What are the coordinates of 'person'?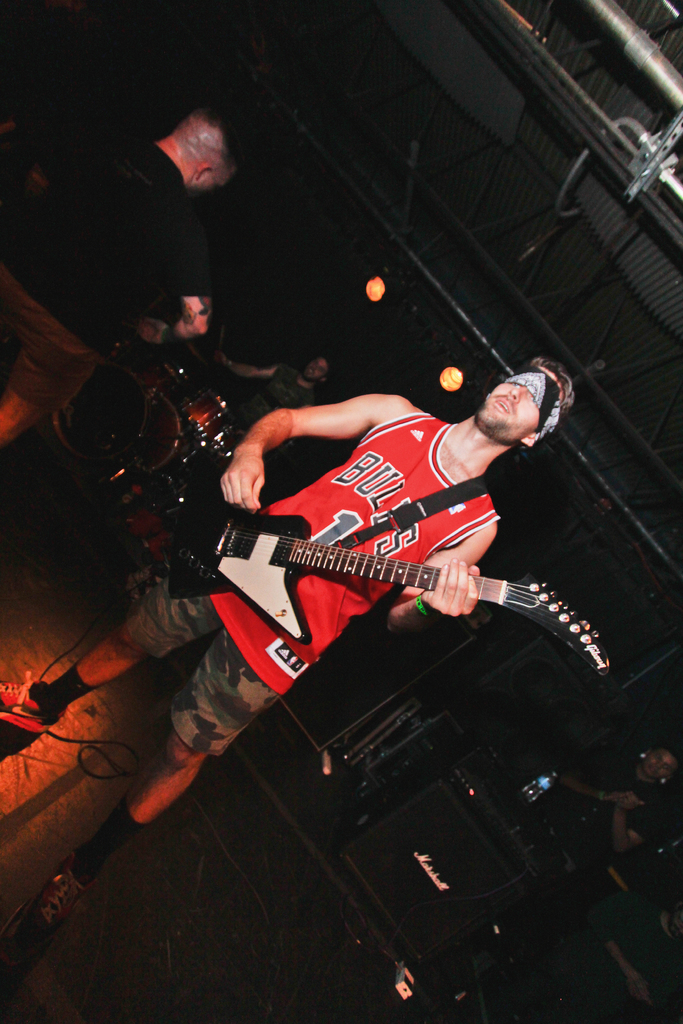
detection(213, 333, 331, 449).
